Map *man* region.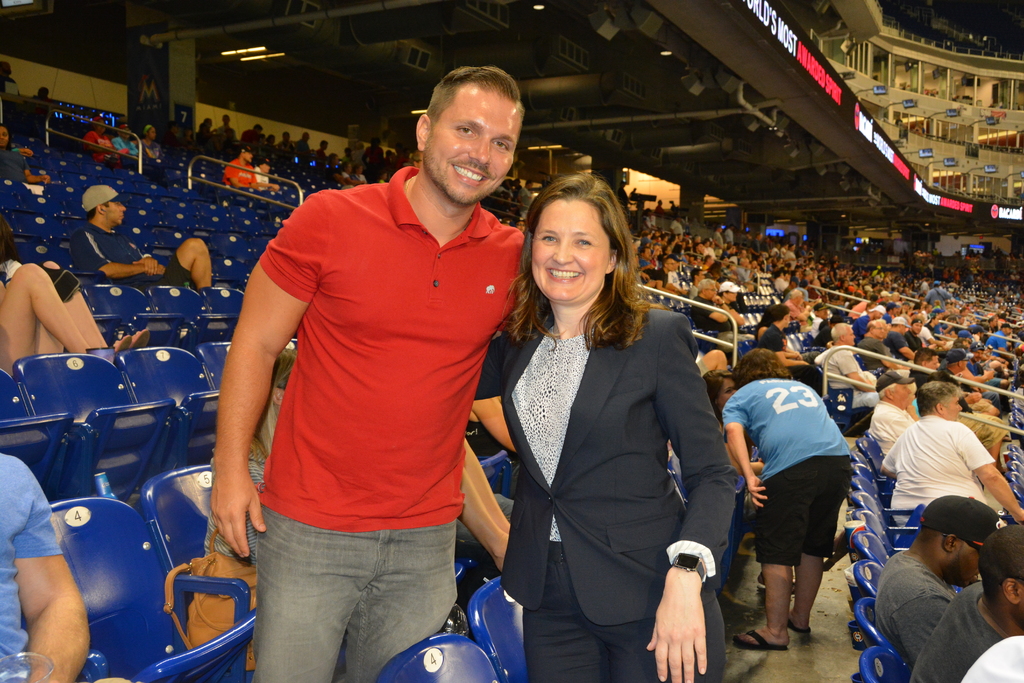
Mapped to {"x1": 874, "y1": 491, "x2": 1007, "y2": 650}.
